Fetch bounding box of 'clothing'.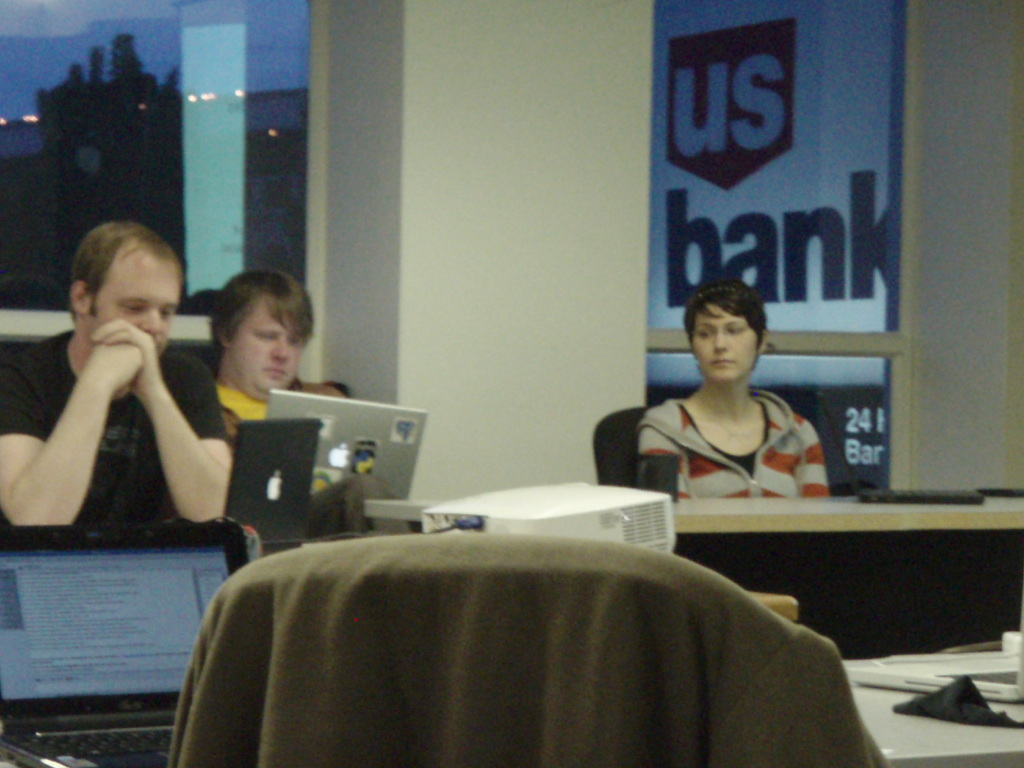
Bbox: bbox(212, 379, 367, 454).
